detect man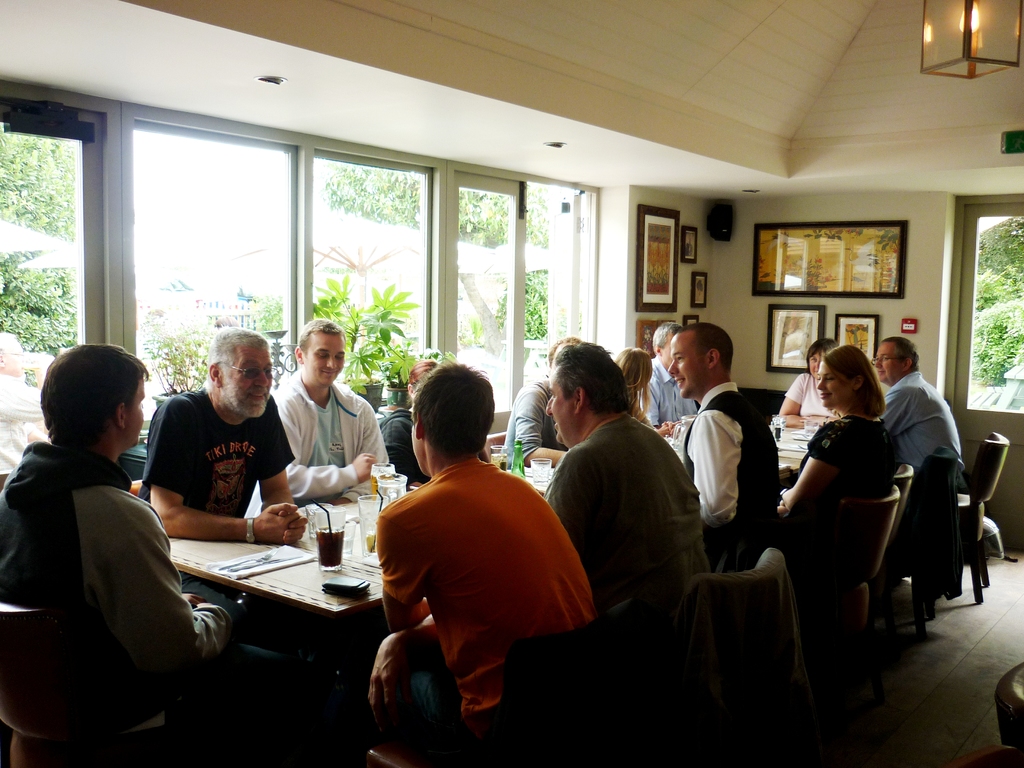
(left=872, top=340, right=961, bottom=472)
